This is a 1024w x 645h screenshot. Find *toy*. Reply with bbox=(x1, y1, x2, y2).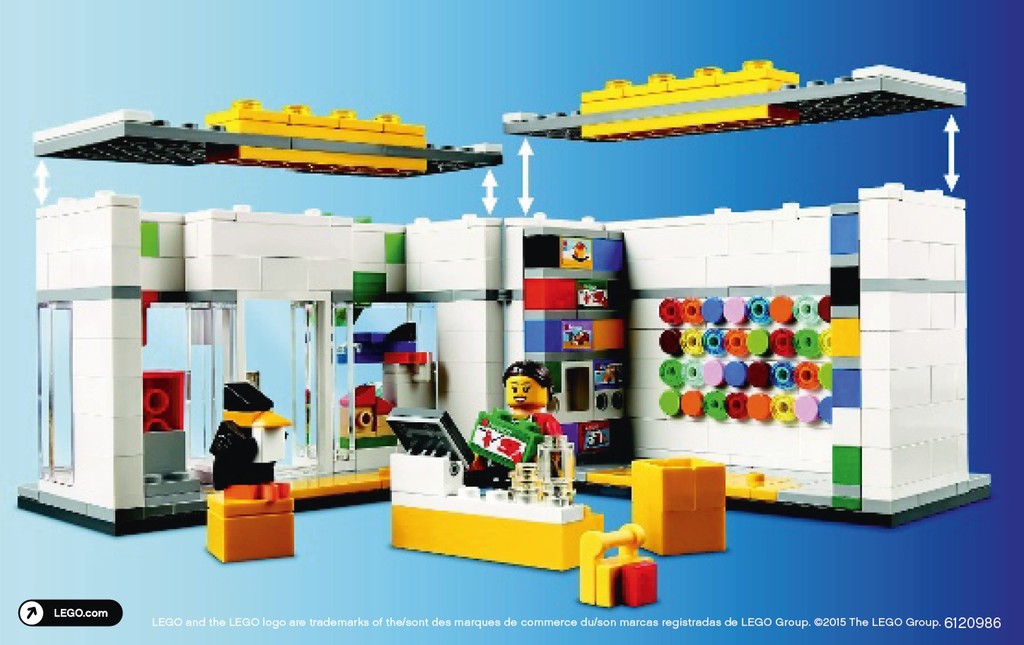
bbox=(499, 356, 563, 438).
